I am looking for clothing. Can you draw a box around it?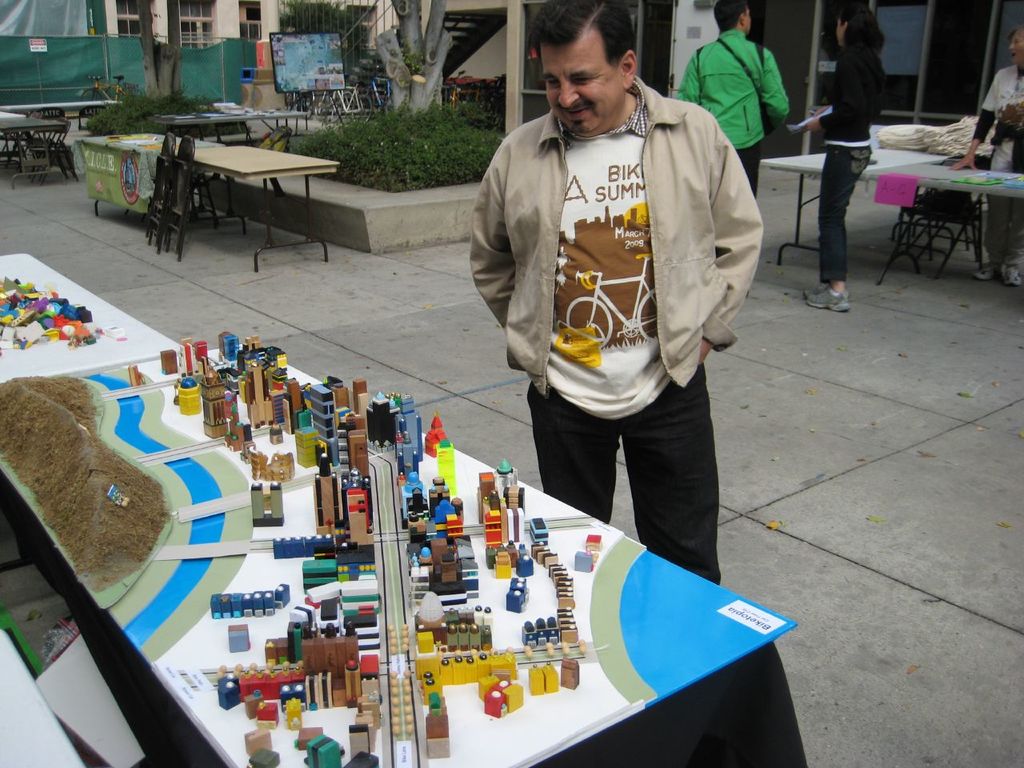
Sure, the bounding box is [x1=971, y1=62, x2=1023, y2=266].
